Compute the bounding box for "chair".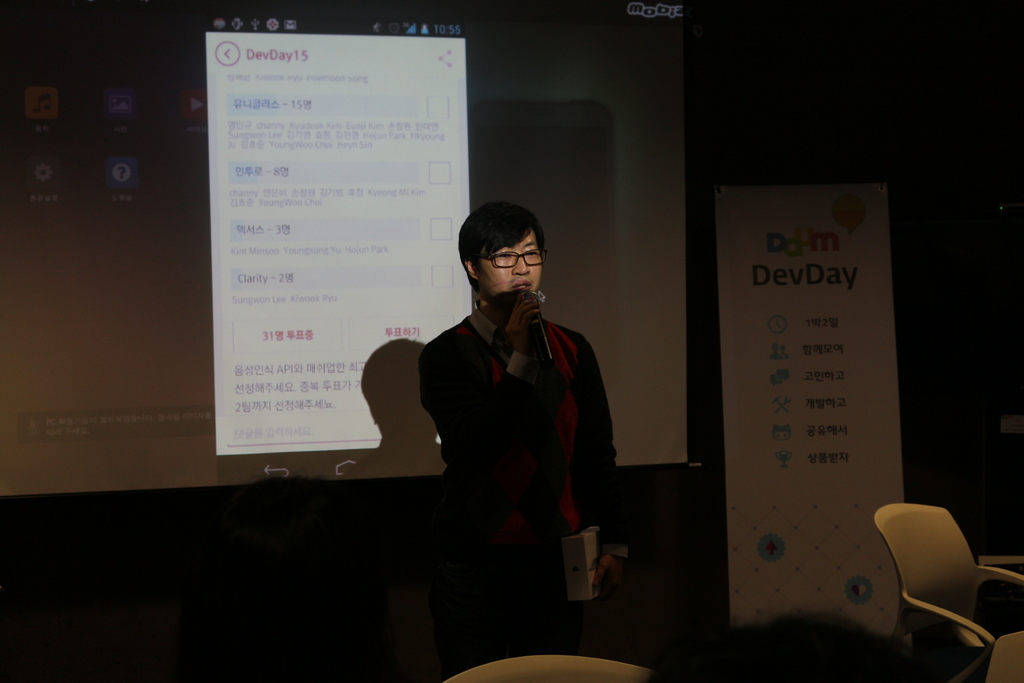
bbox(960, 630, 1023, 682).
